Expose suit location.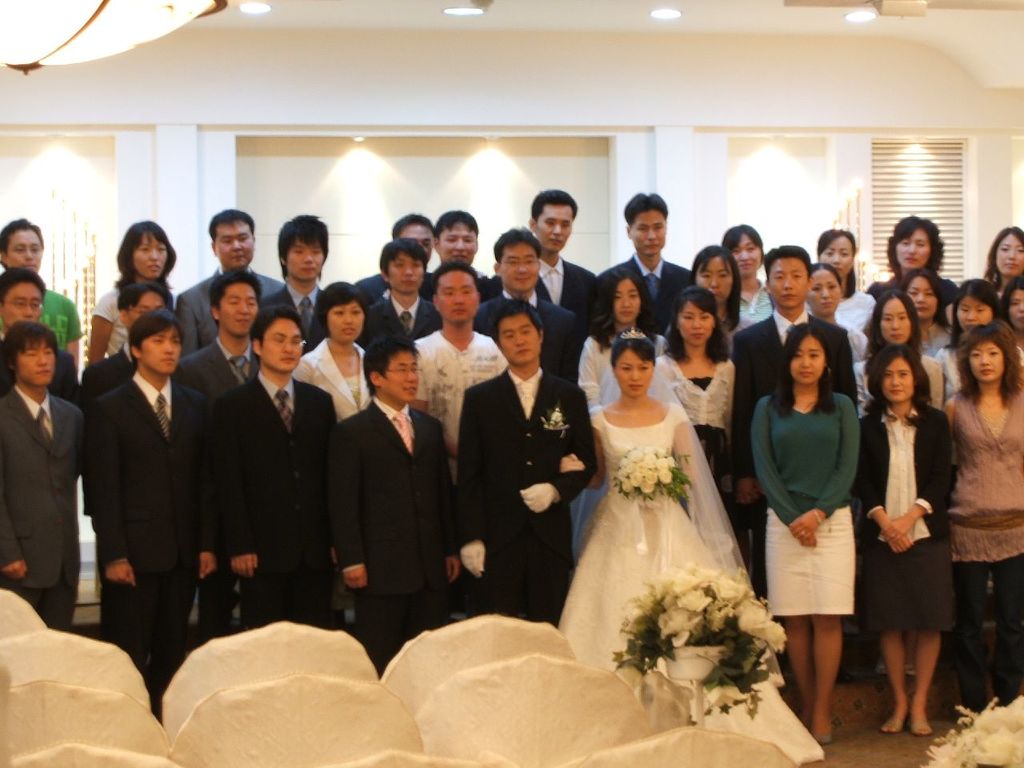
Exposed at bbox=[361, 294, 446, 351].
